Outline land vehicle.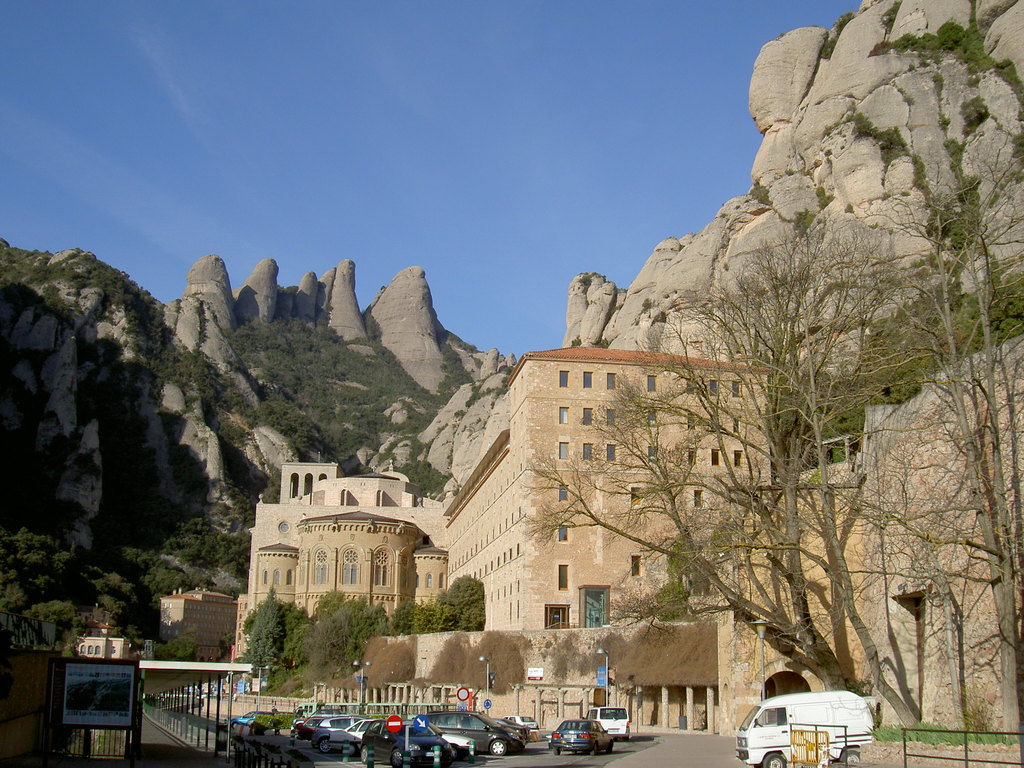
Outline: rect(734, 685, 878, 750).
